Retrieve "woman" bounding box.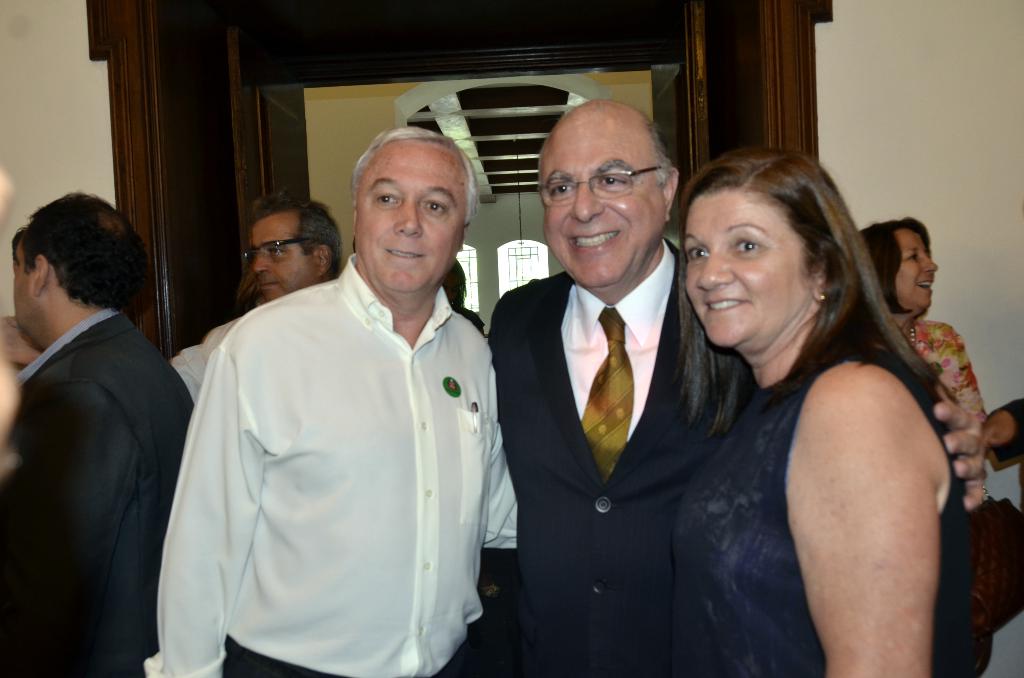
Bounding box: bbox=[855, 223, 986, 417].
